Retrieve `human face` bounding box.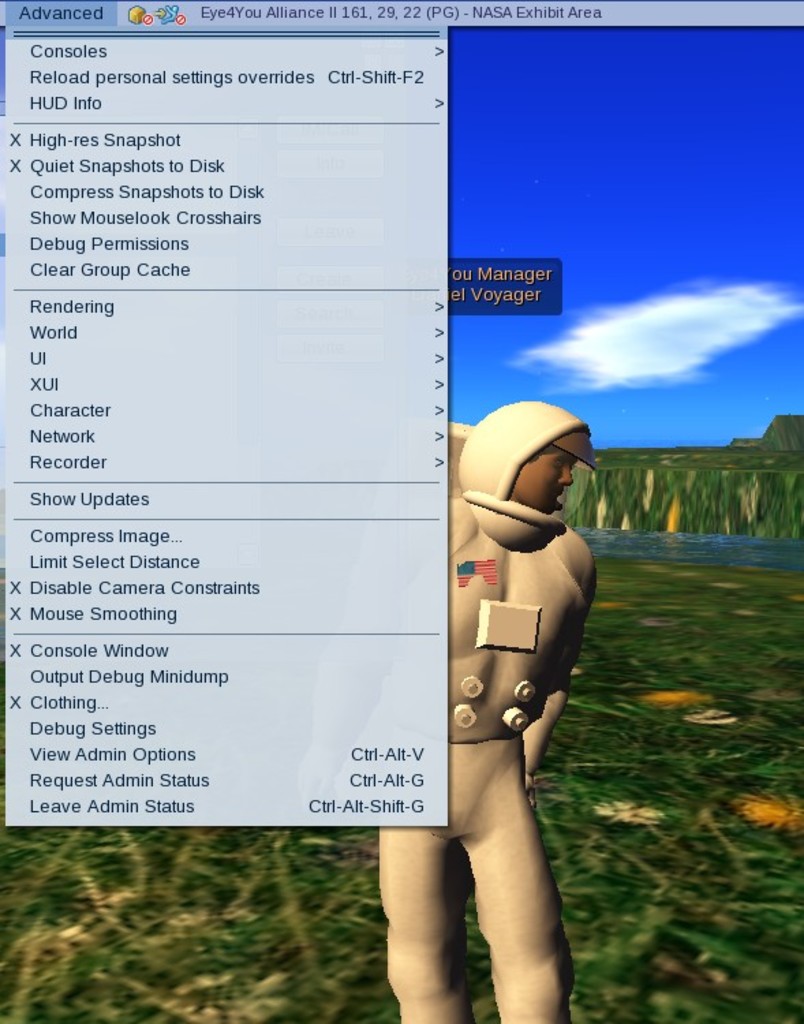
Bounding box: rect(513, 453, 575, 509).
